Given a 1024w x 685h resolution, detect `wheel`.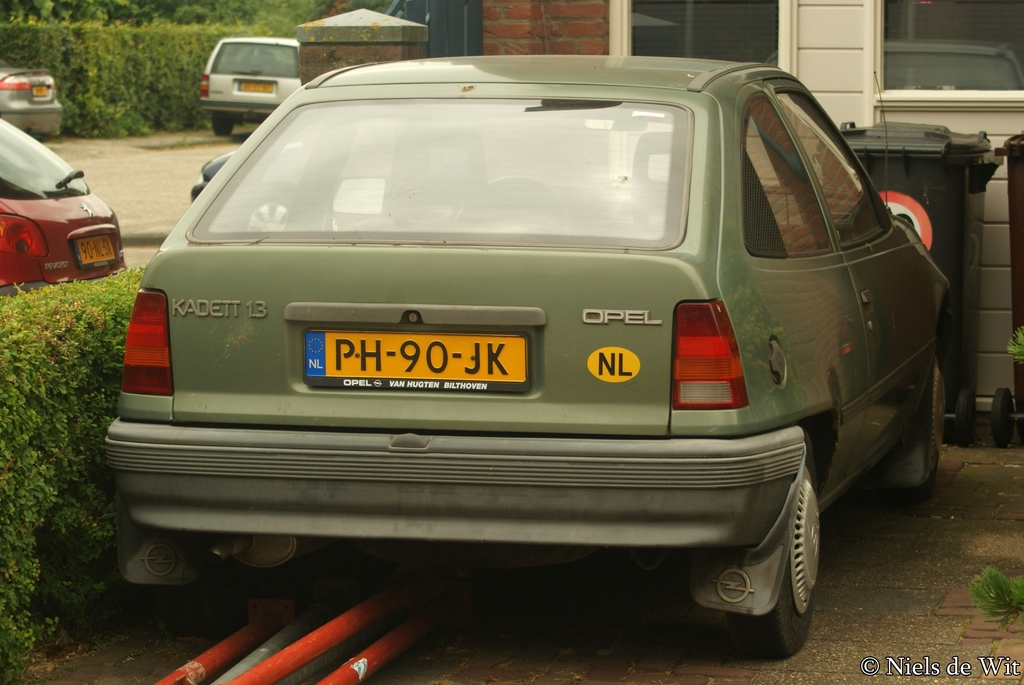
detection(992, 390, 1012, 446).
